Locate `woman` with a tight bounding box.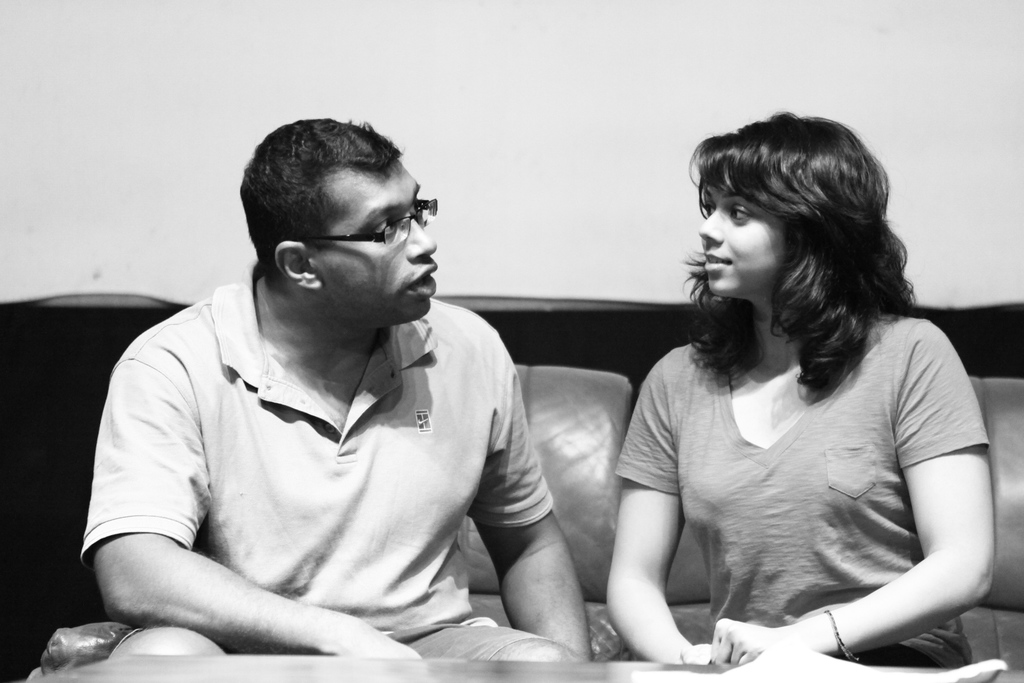
bbox(570, 122, 986, 677).
